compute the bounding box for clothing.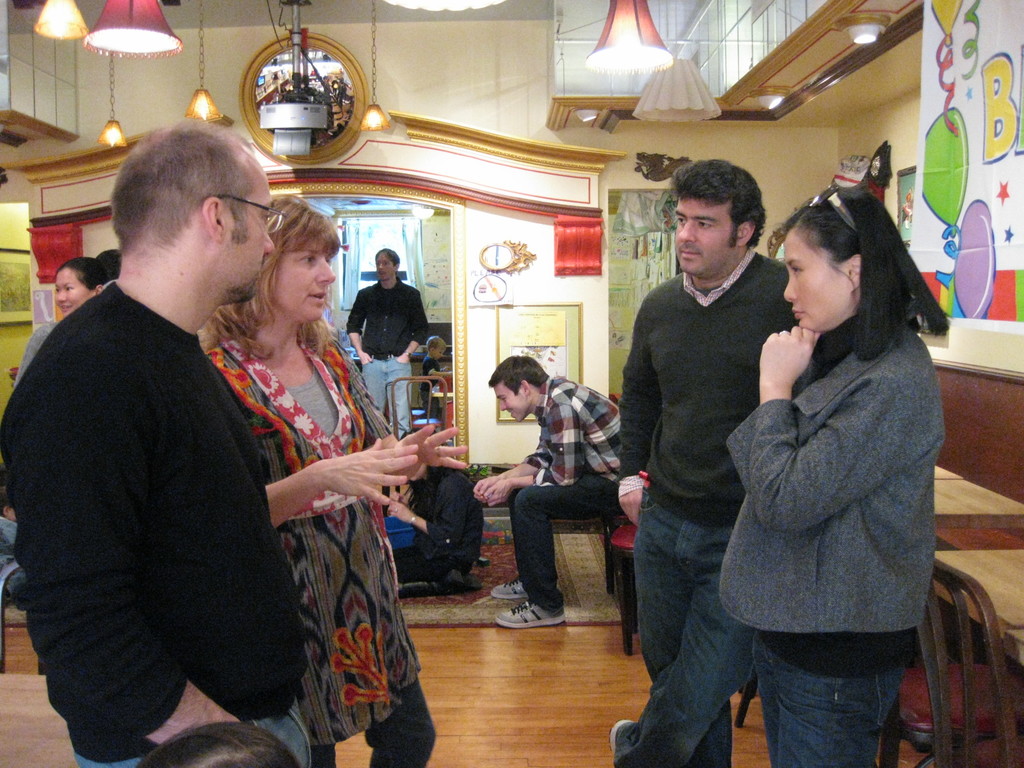
BBox(607, 273, 801, 767).
